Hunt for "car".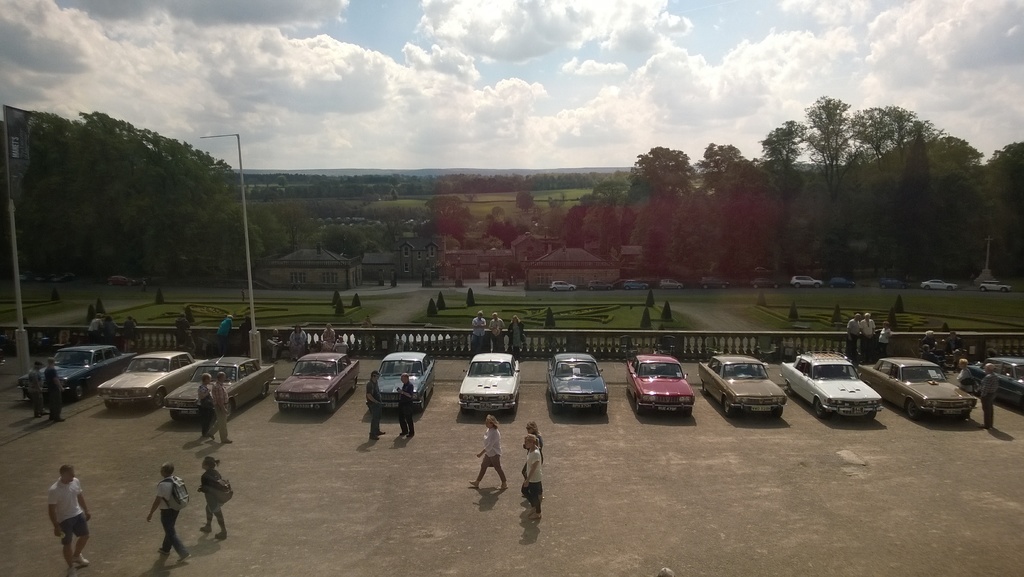
Hunted down at [left=700, top=276, right=731, bottom=286].
